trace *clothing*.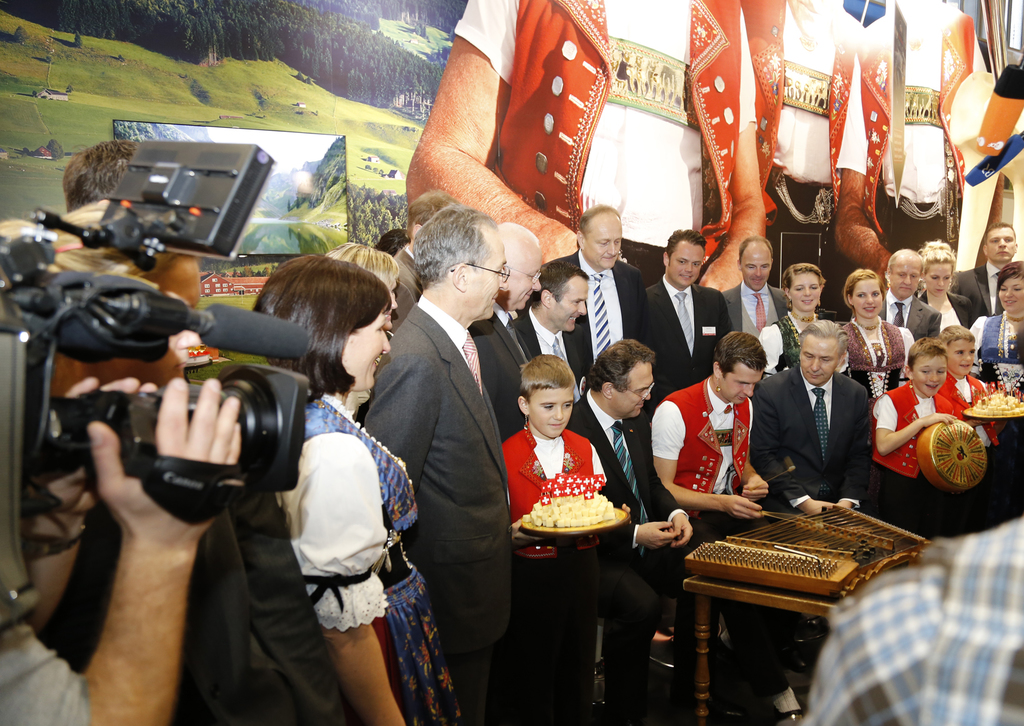
Traced to <bbox>11, 528, 280, 725</bbox>.
